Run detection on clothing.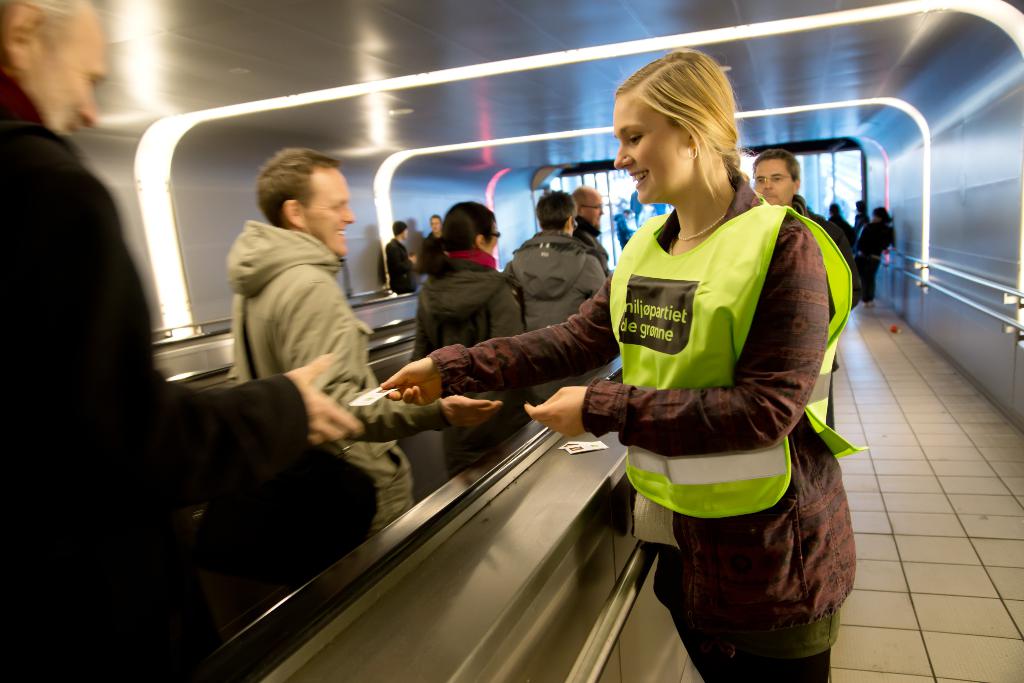
Result: 613 161 824 556.
